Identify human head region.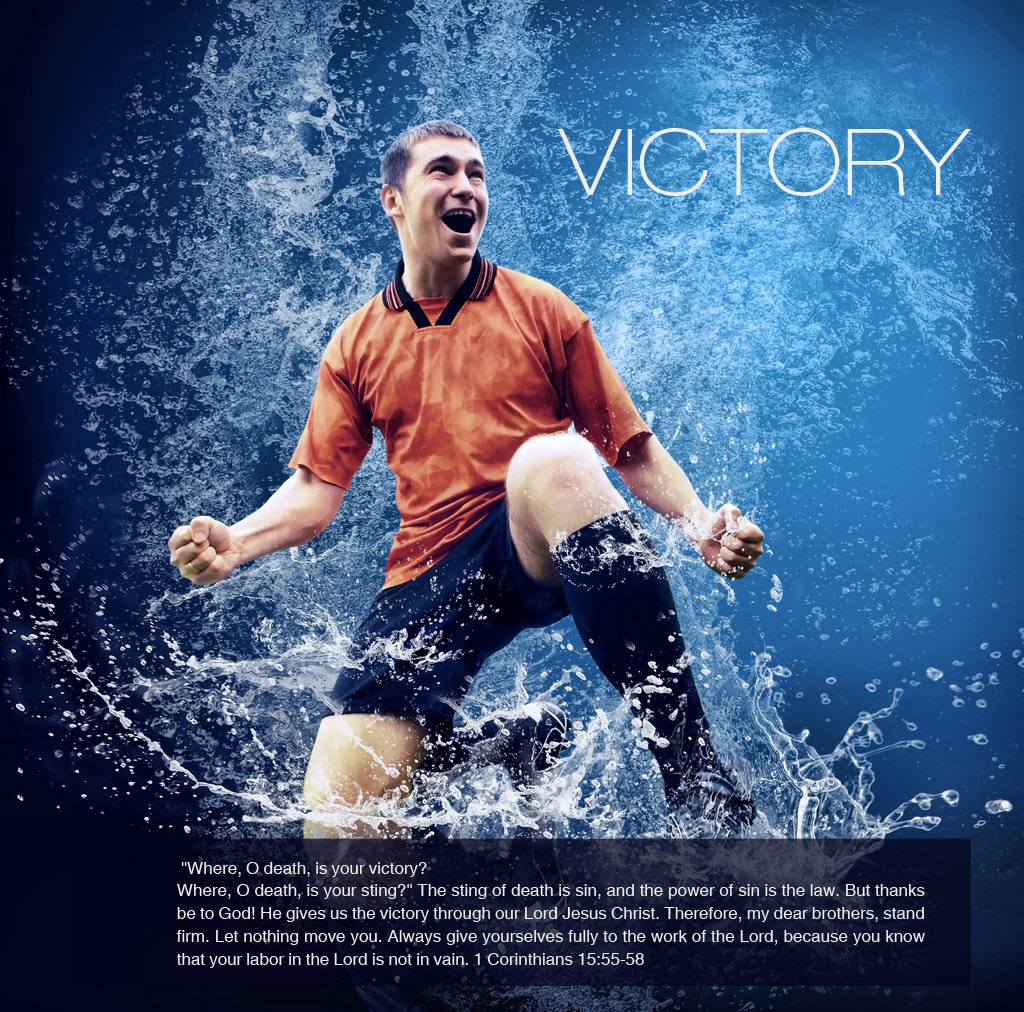
Region: [374,121,491,275].
